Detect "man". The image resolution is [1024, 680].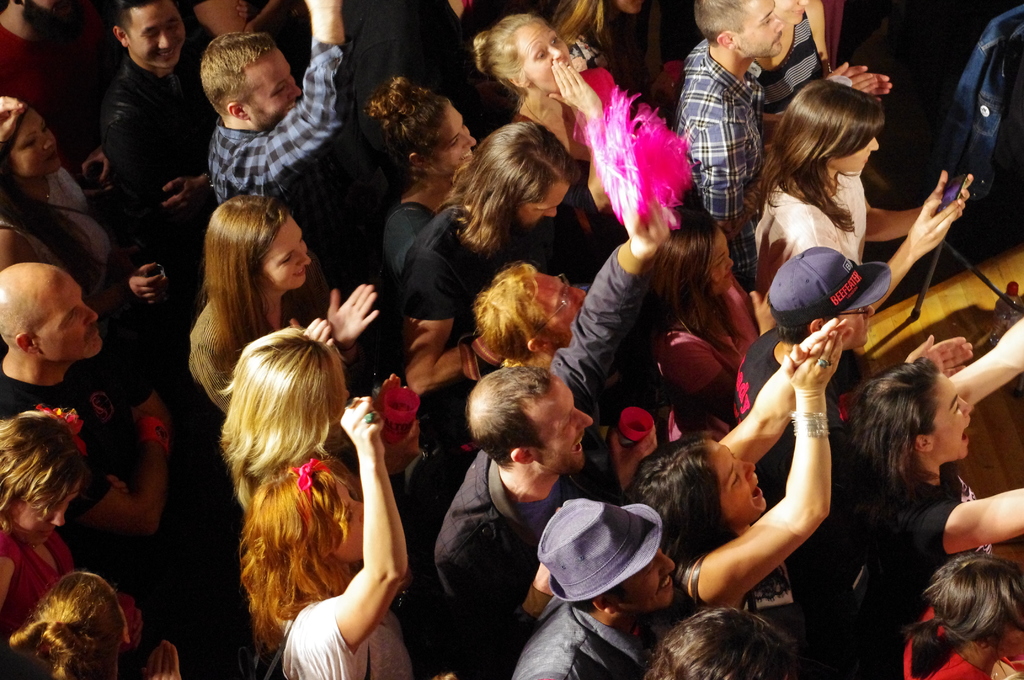
bbox=[87, 0, 213, 222].
